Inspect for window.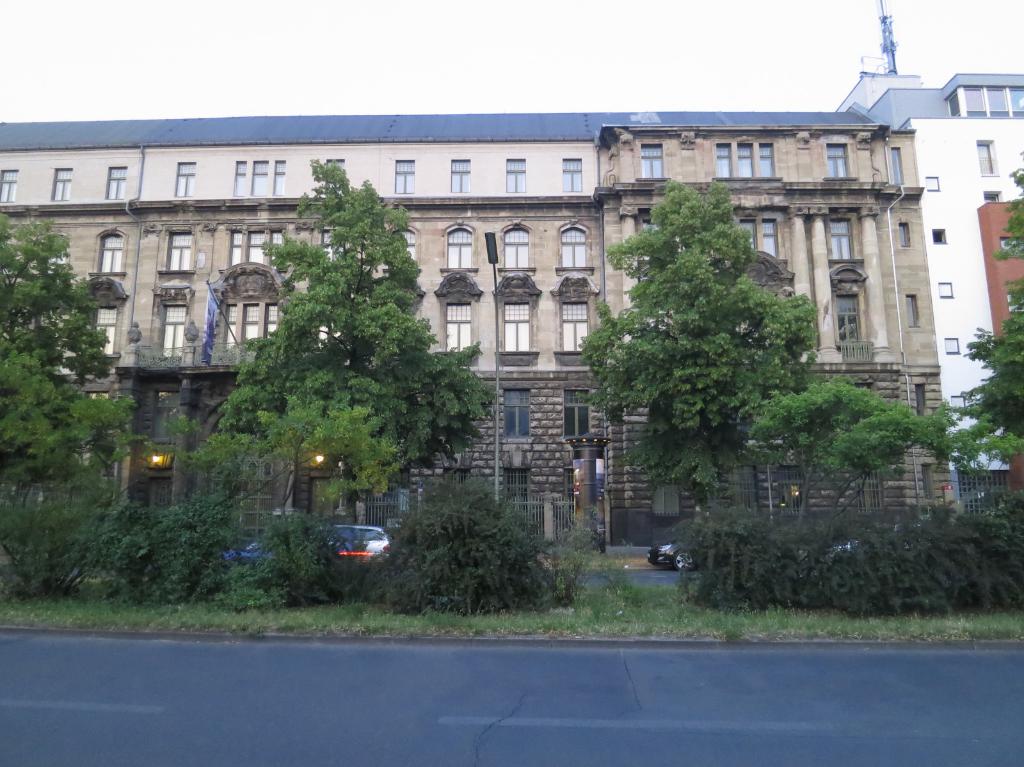
Inspection: bbox=(563, 225, 583, 270).
